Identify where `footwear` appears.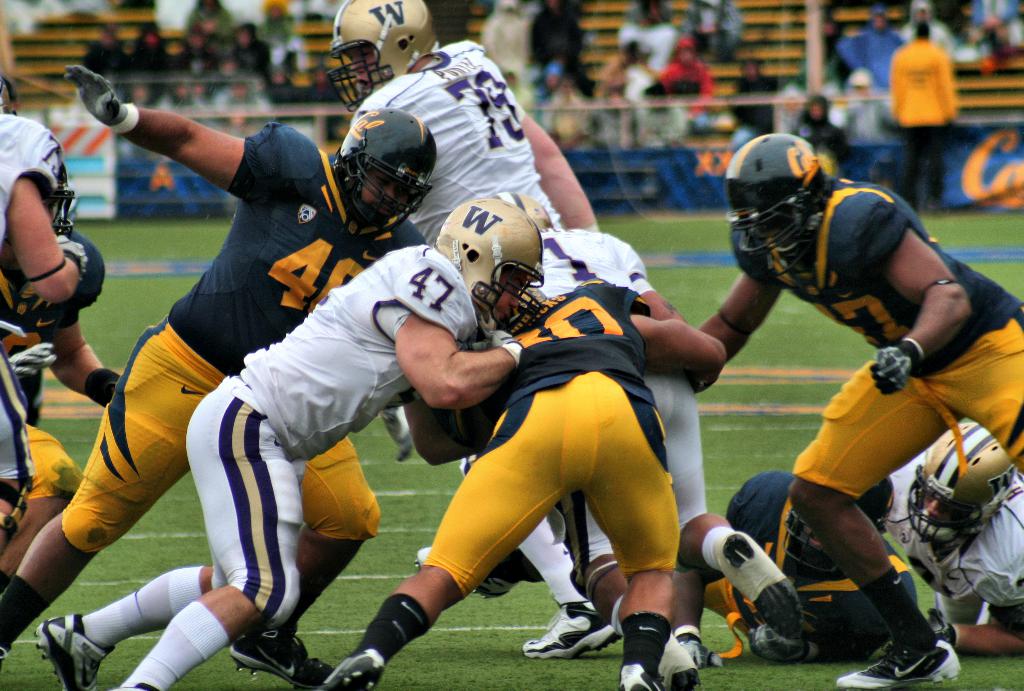
Appears at l=833, t=637, r=964, b=690.
